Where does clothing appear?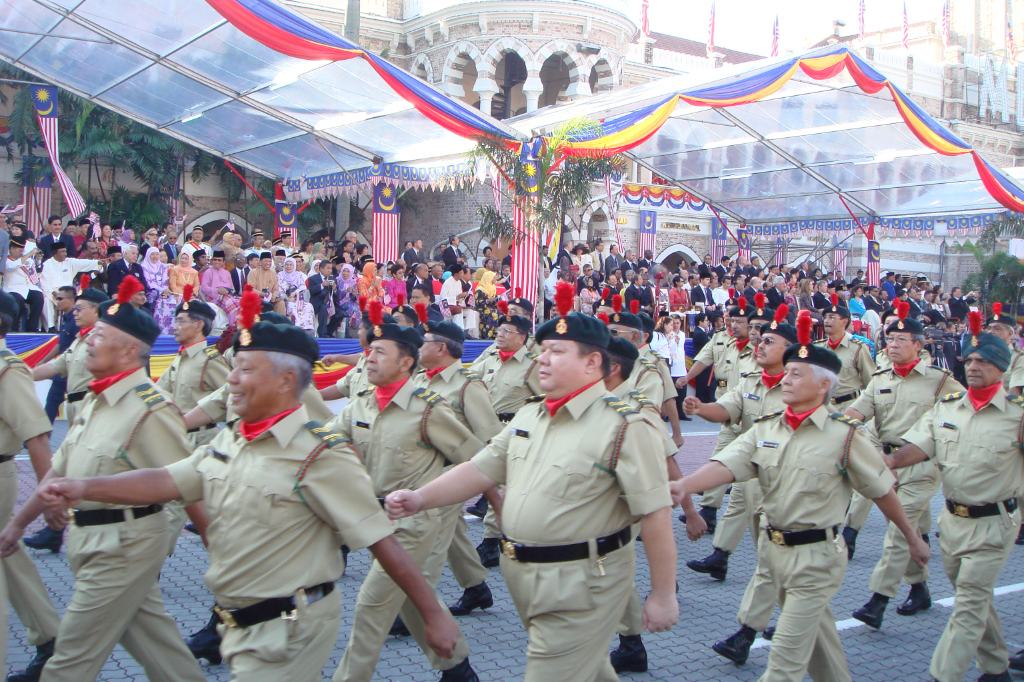
Appears at <bbox>164, 402, 395, 681</bbox>.
